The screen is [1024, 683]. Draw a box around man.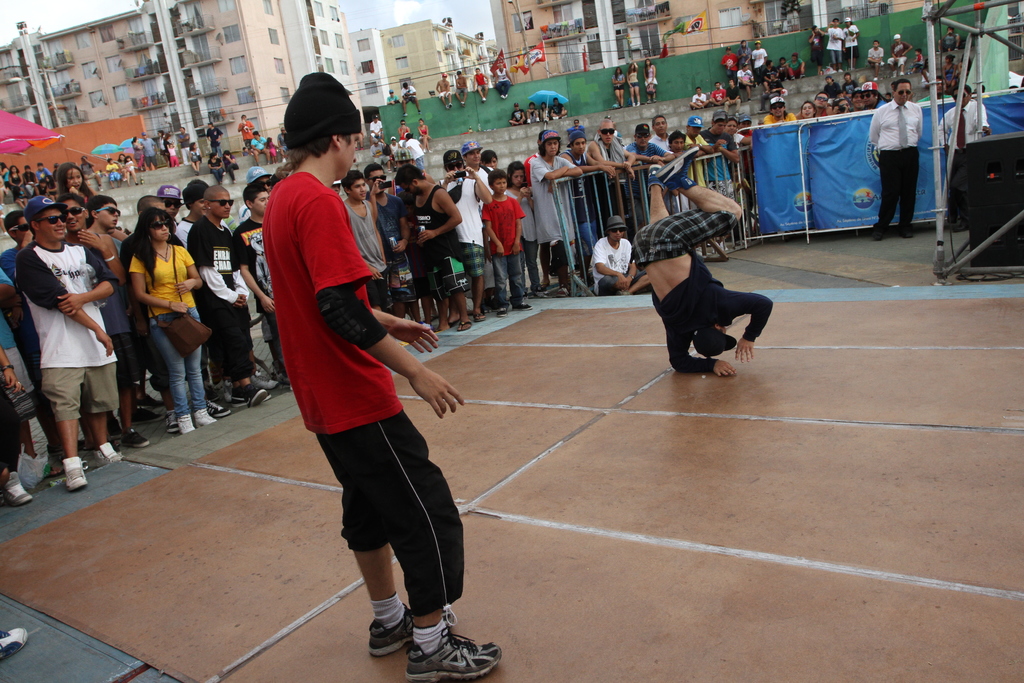
select_region(689, 86, 710, 108).
